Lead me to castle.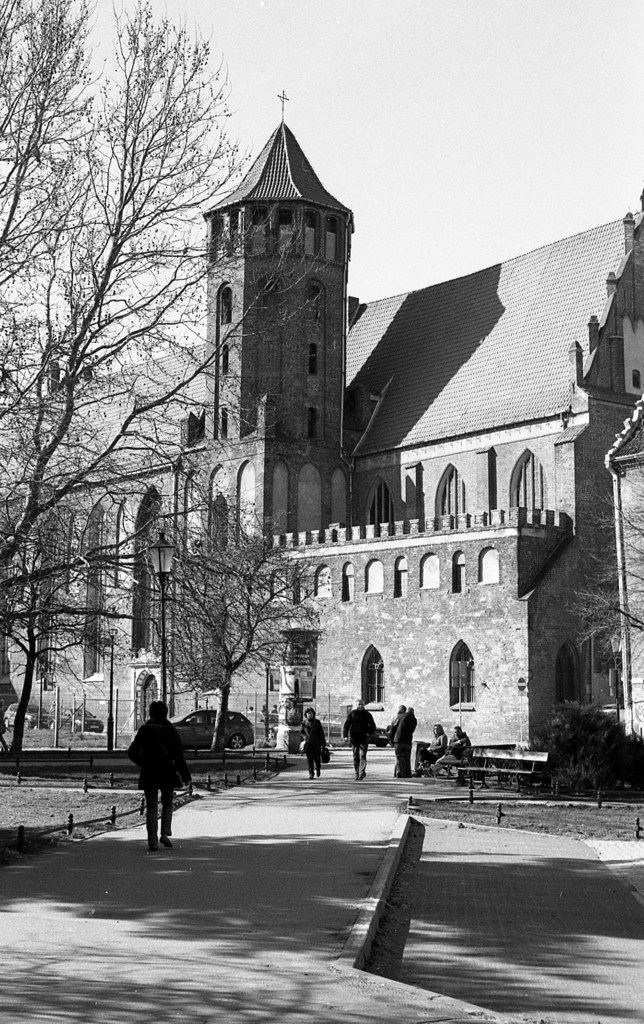
Lead to [x1=57, y1=55, x2=640, y2=778].
